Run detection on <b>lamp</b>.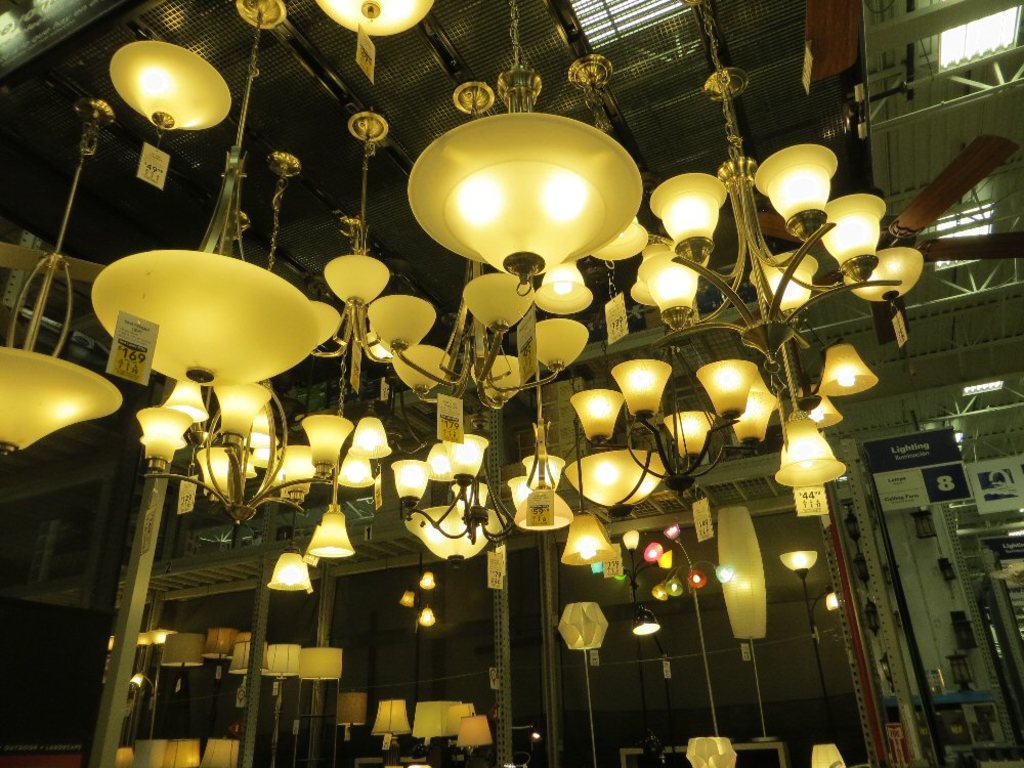
Result: bbox=(657, 525, 682, 541).
